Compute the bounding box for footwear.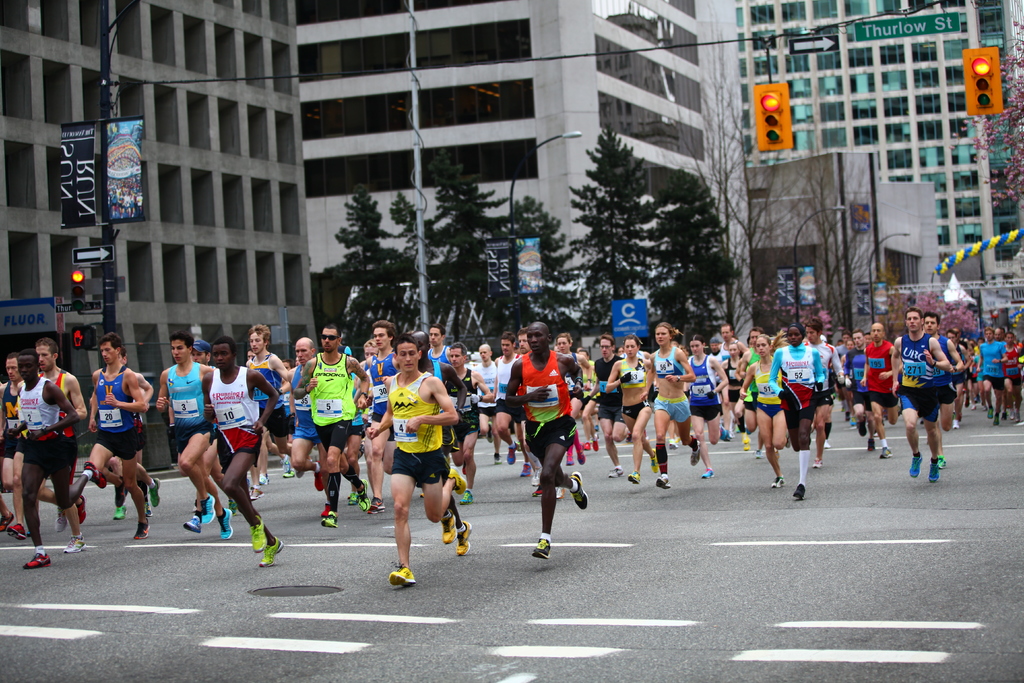
bbox=[80, 496, 86, 526].
